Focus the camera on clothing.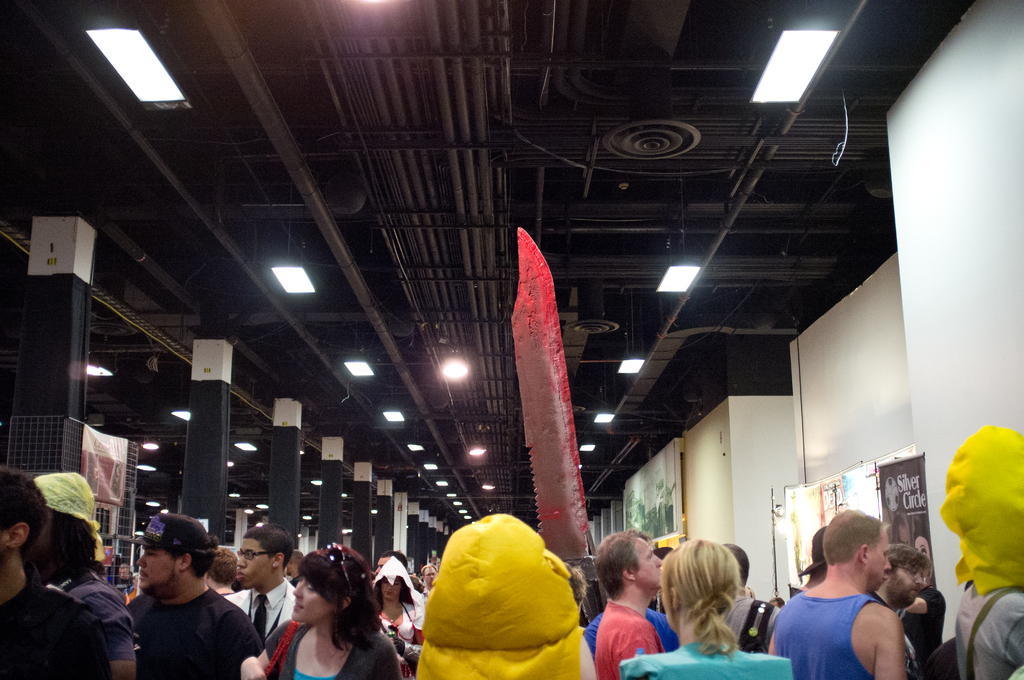
Focus region: select_region(120, 525, 272, 679).
